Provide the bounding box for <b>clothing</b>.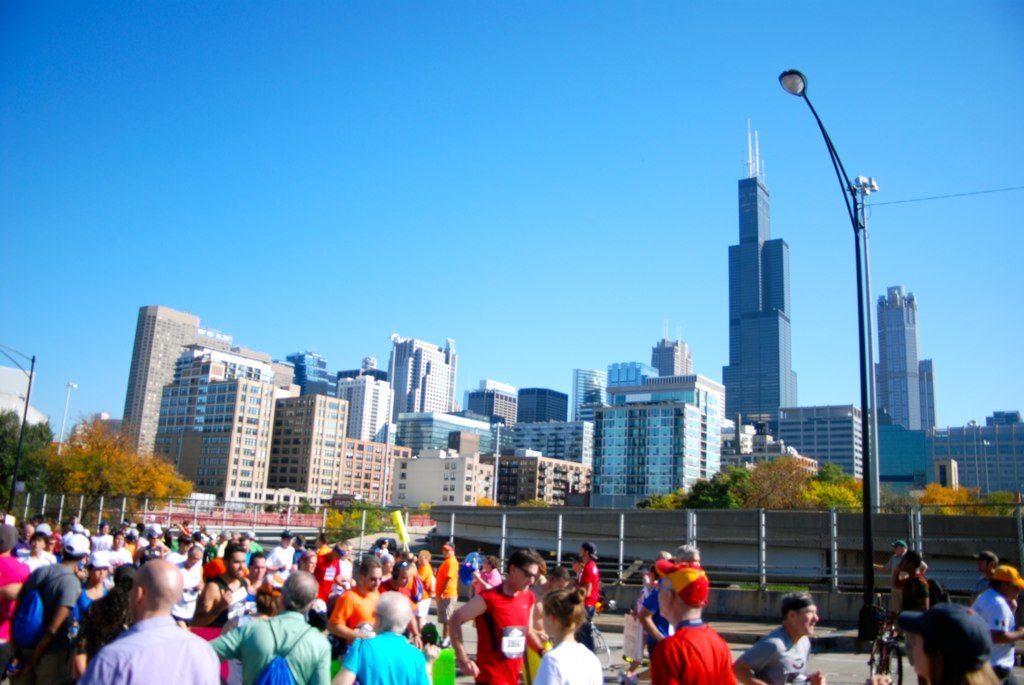
654 626 741 684.
